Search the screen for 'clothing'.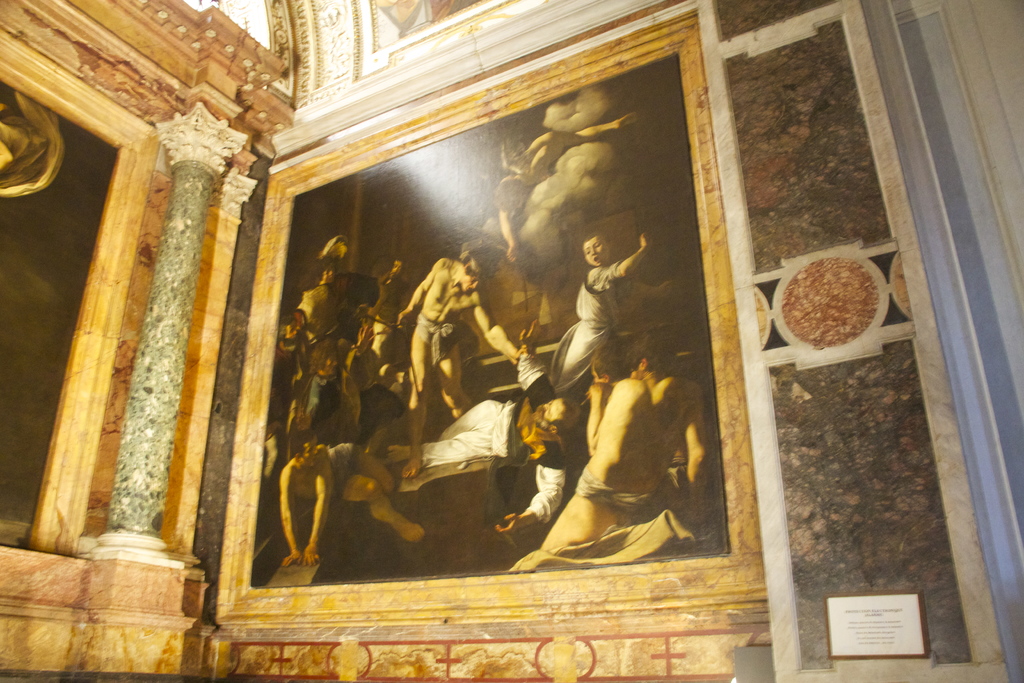
Found at 551/263/621/394.
